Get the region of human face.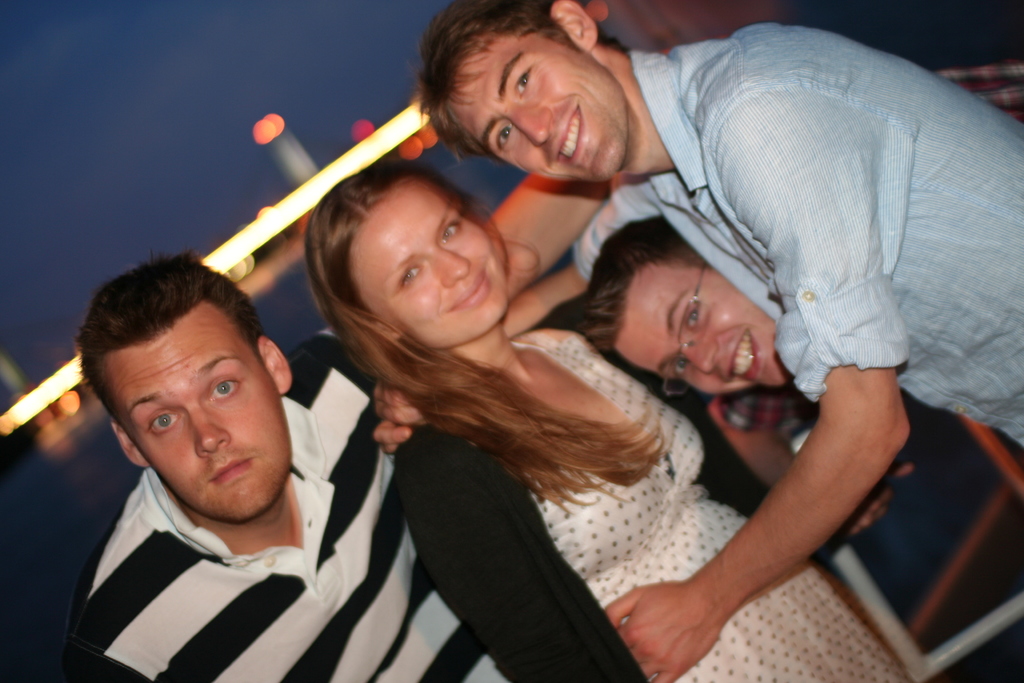
bbox=[355, 181, 509, 347].
